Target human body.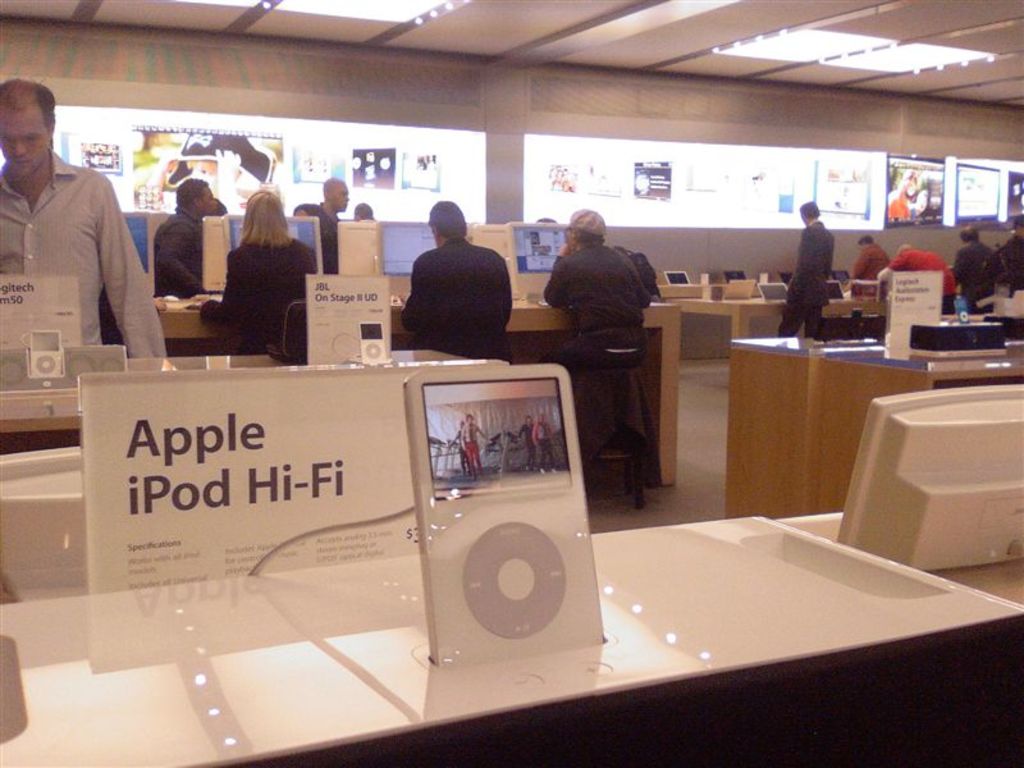
Target region: {"left": 151, "top": 179, "right": 219, "bottom": 296}.
